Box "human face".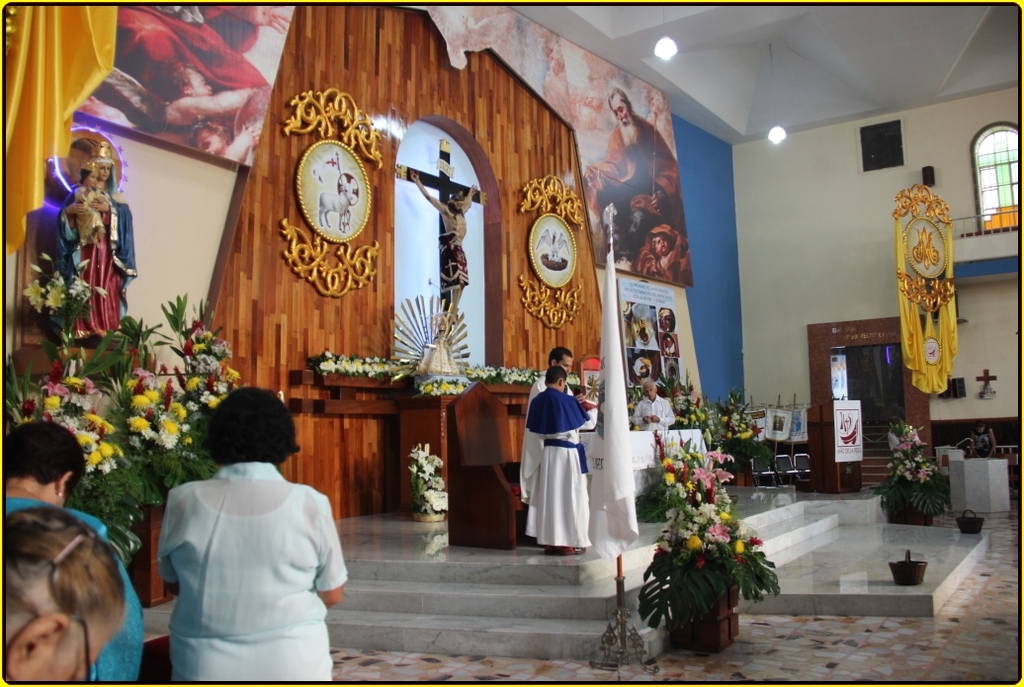
[x1=609, y1=97, x2=631, y2=126].
